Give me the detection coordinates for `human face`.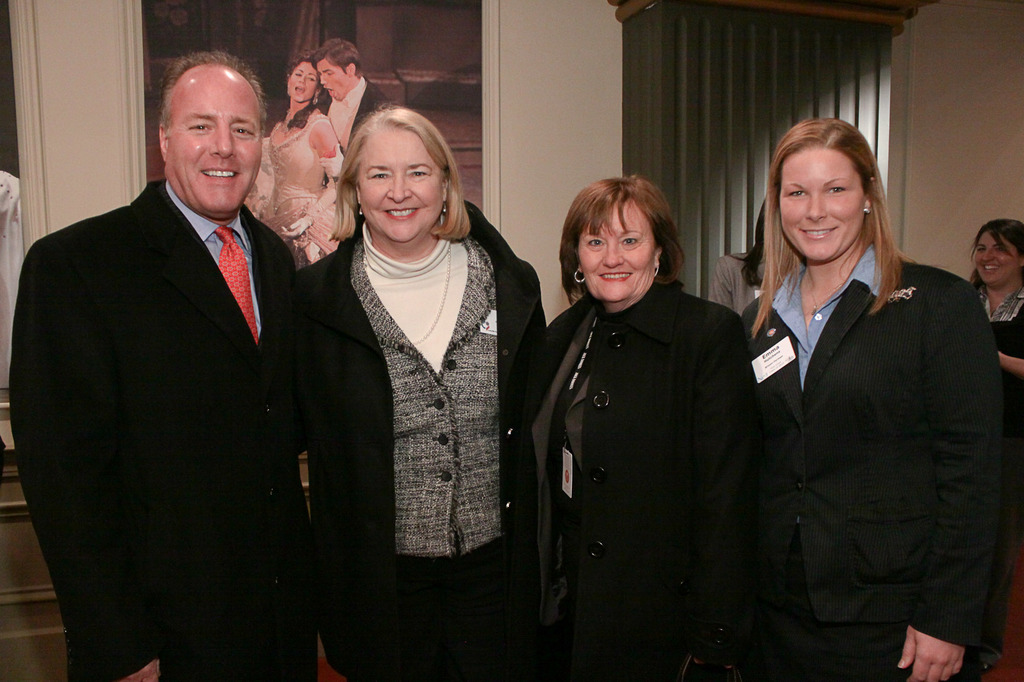
bbox(572, 205, 662, 304).
